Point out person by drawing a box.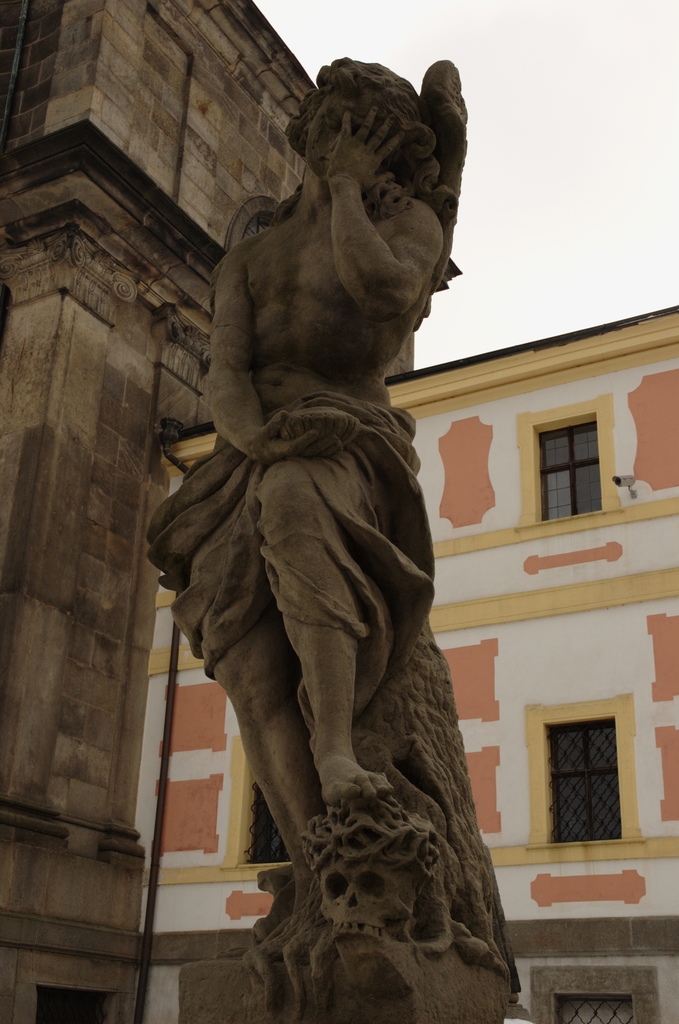
148,52,457,899.
